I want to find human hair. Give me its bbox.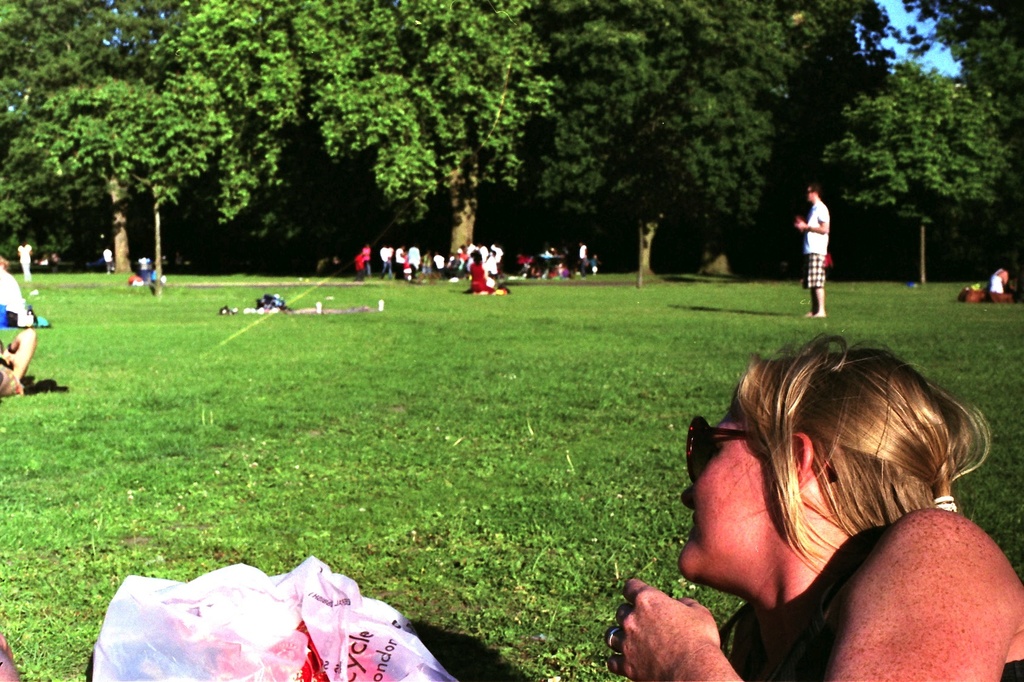
pyautogui.locateOnScreen(735, 330, 989, 574).
